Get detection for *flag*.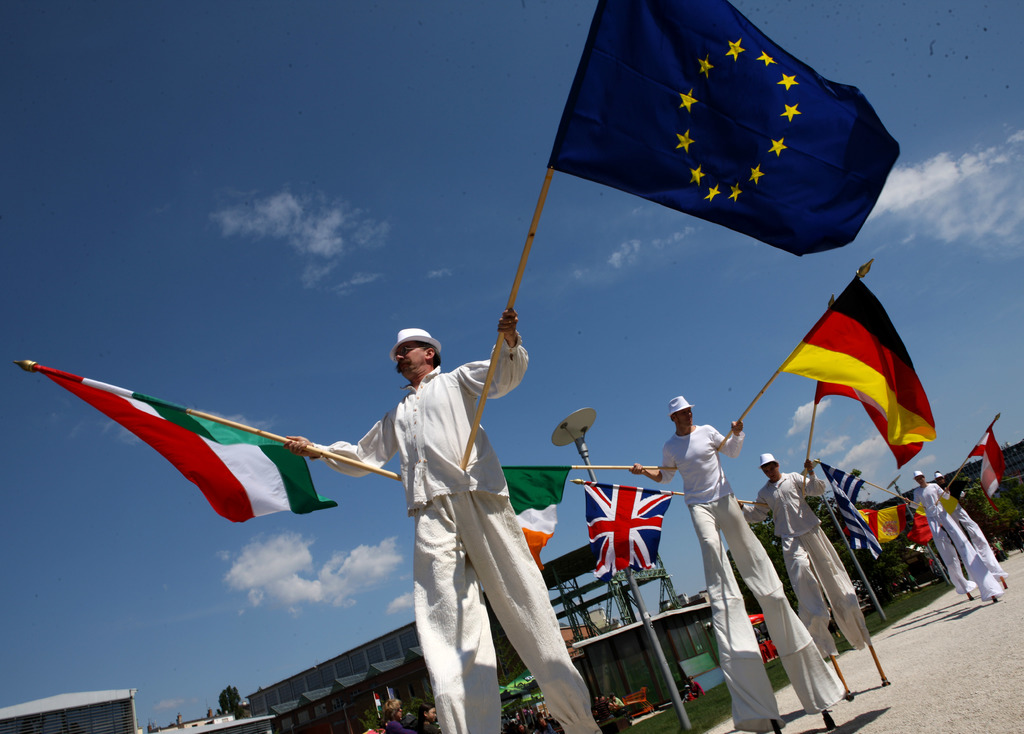
Detection: box=[573, 479, 683, 584].
